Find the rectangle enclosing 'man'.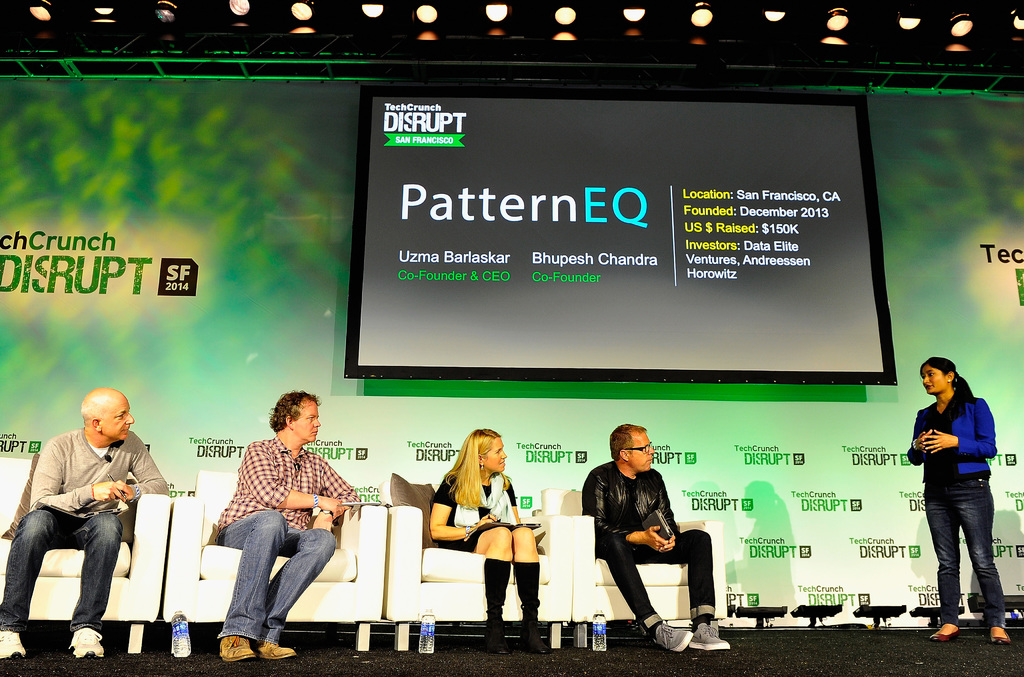
locate(214, 387, 362, 662).
